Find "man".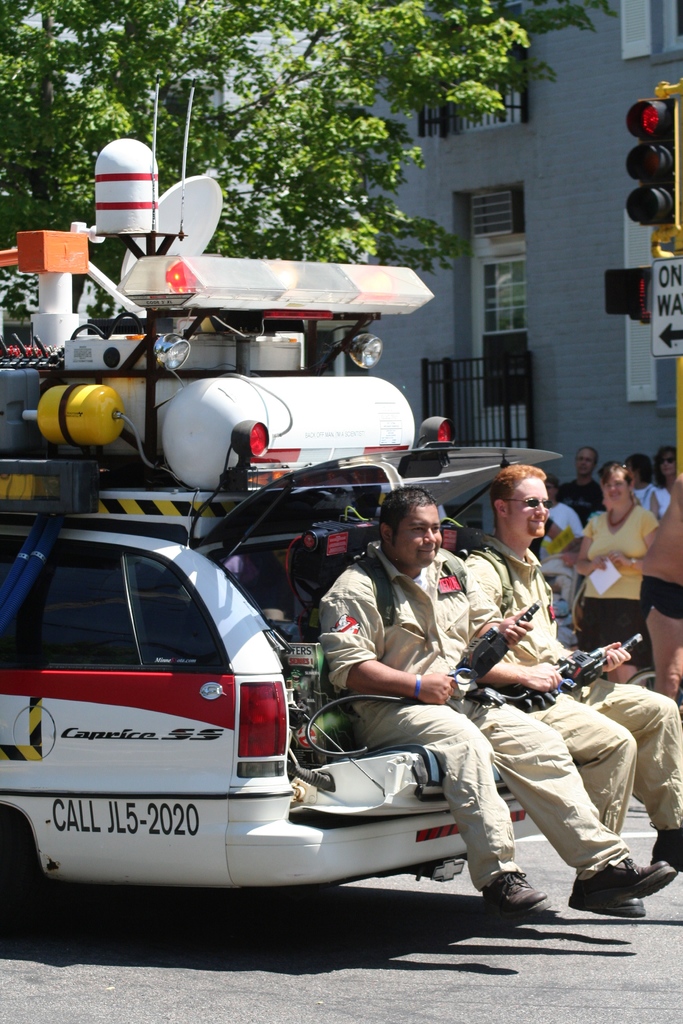
<box>559,447,597,529</box>.
